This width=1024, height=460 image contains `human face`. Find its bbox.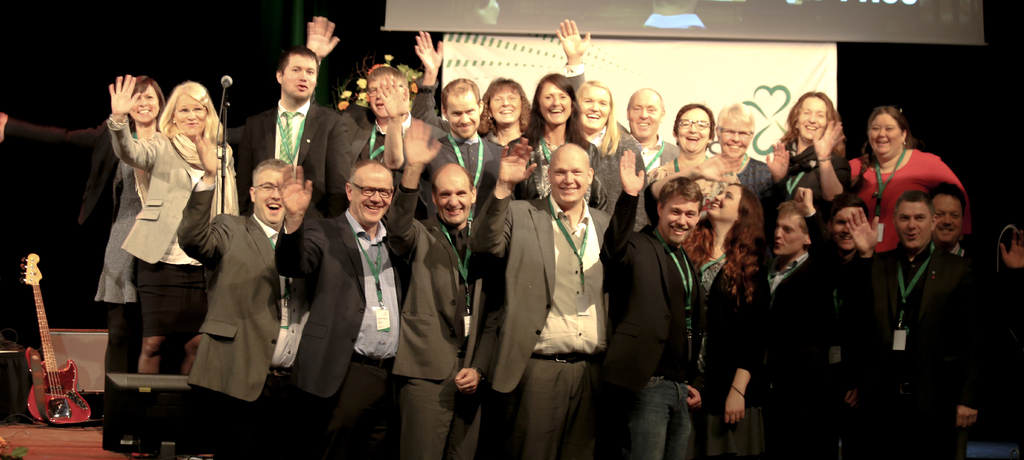
bbox=[892, 201, 931, 248].
